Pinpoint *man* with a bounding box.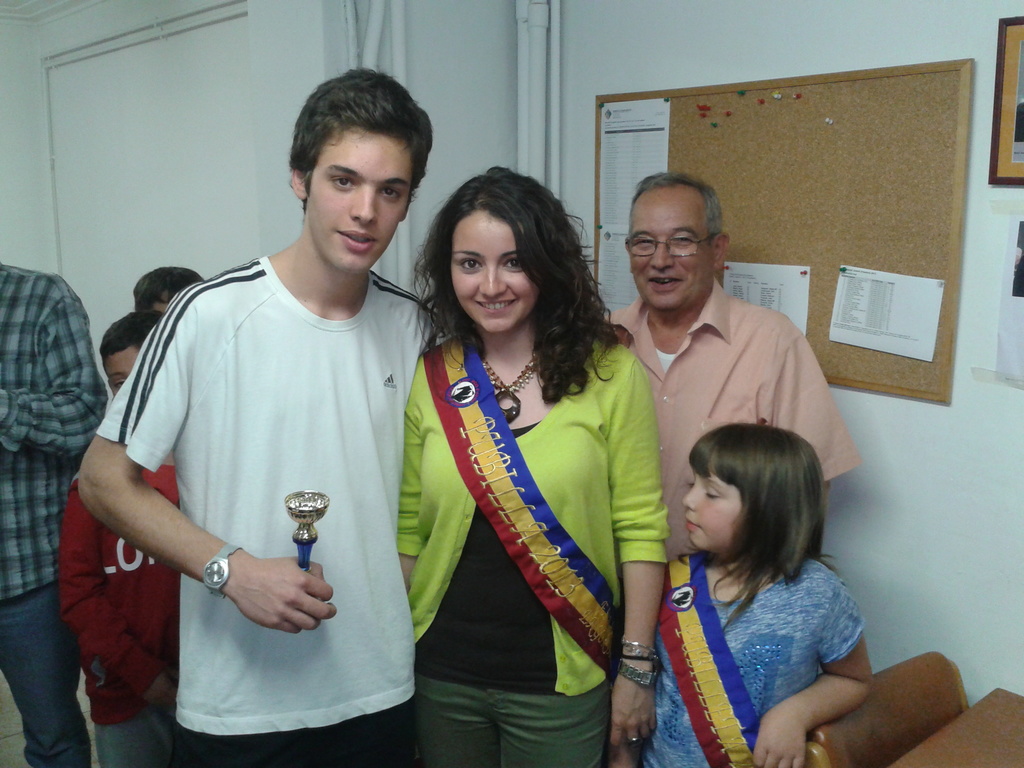
locate(0, 257, 112, 767).
